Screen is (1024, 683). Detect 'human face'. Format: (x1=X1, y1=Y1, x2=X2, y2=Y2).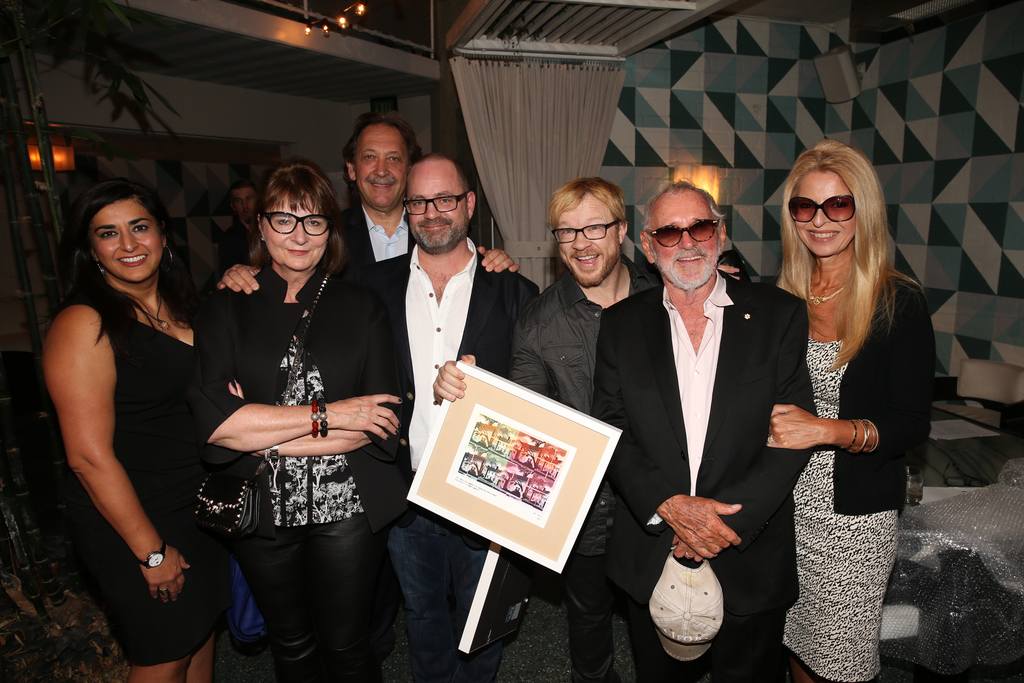
(x1=354, y1=122, x2=410, y2=208).
